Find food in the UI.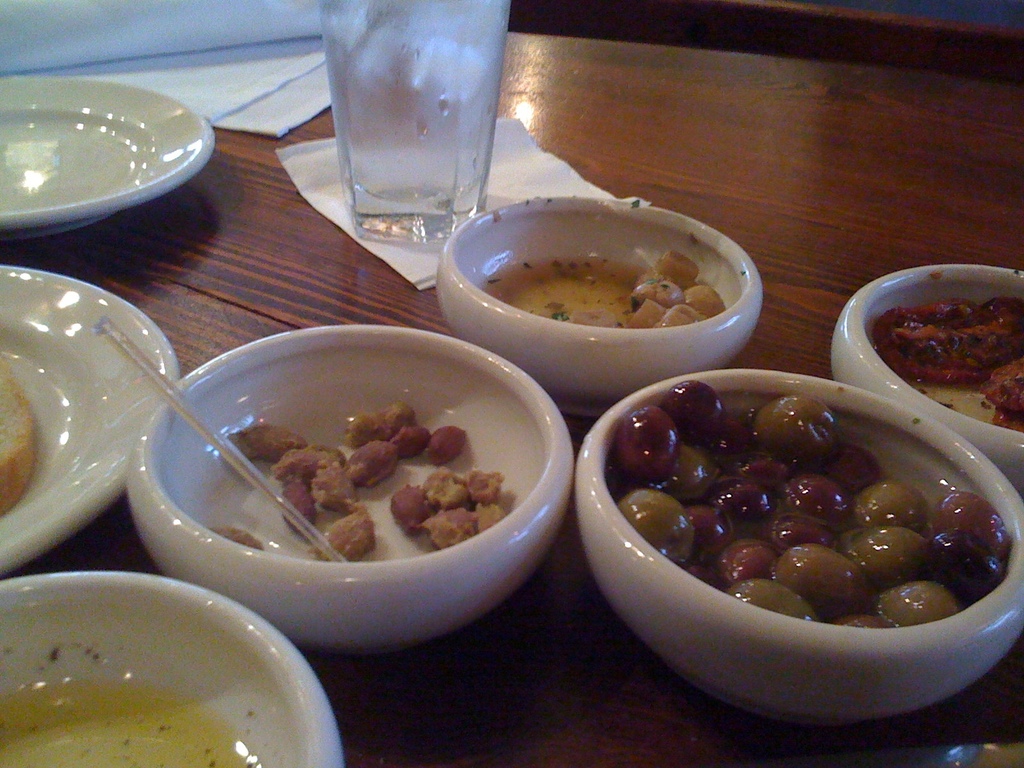
UI element at [x1=392, y1=426, x2=432, y2=460].
